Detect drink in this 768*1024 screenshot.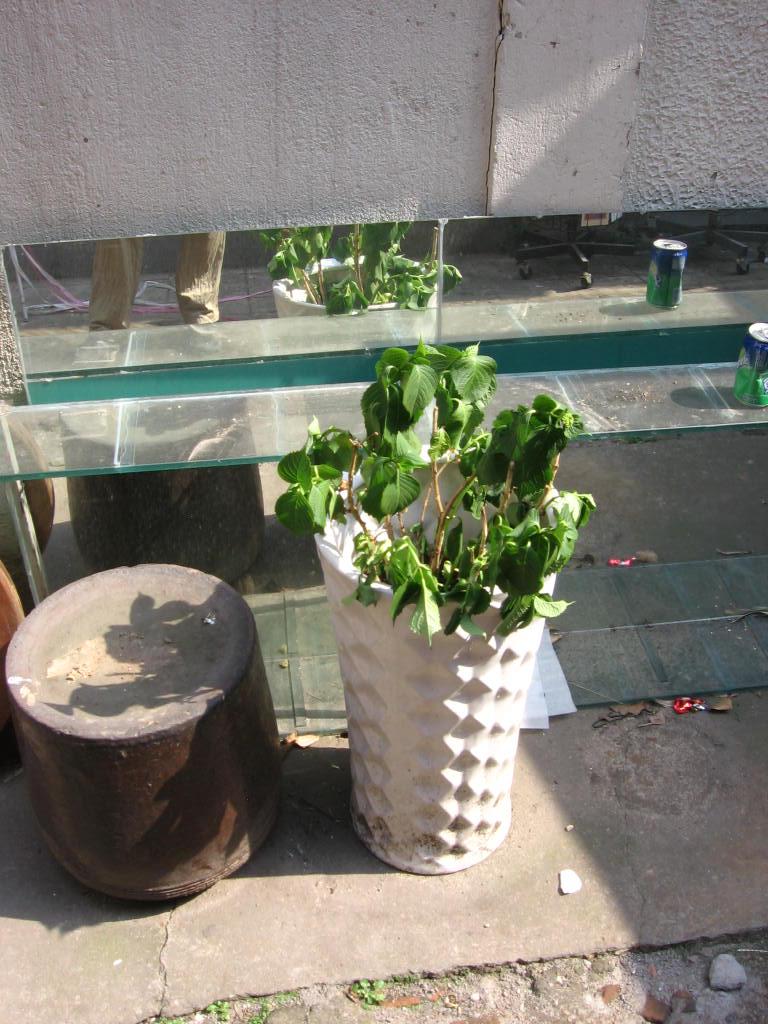
Detection: (727, 320, 767, 409).
